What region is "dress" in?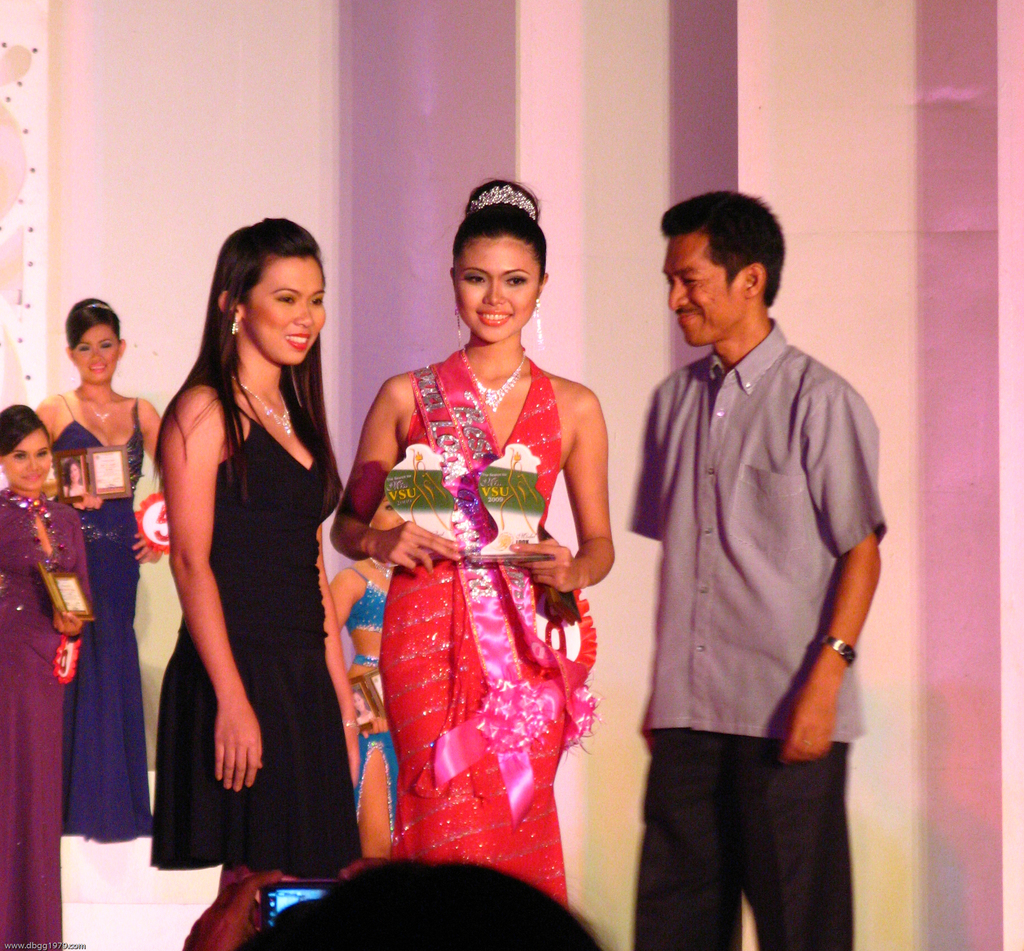
47 397 157 841.
